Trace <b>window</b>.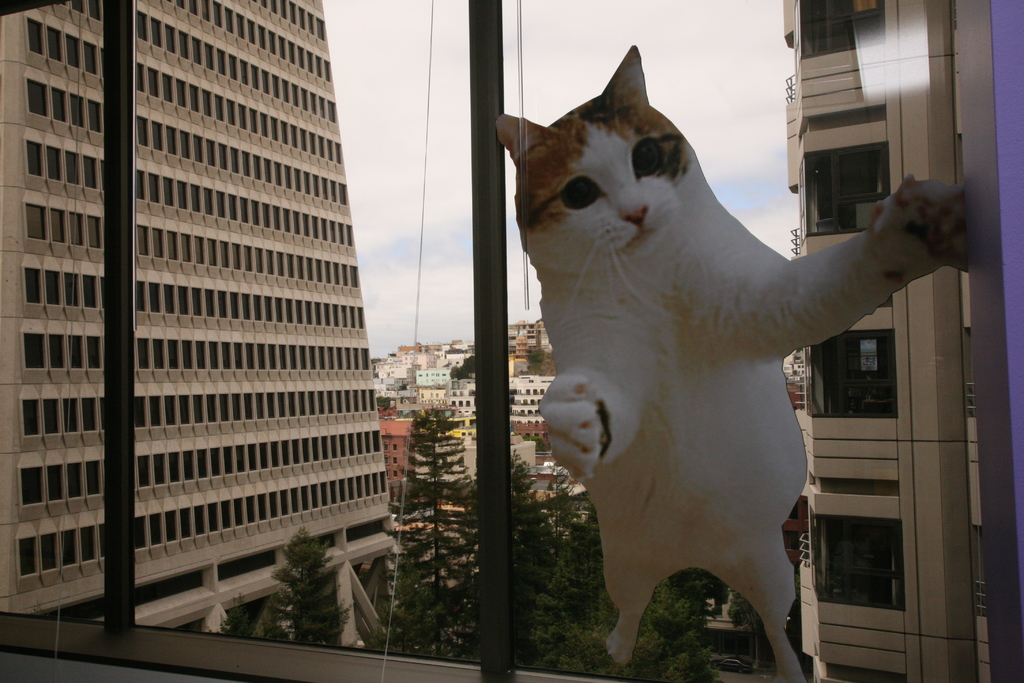
Traced to <box>84,334,103,366</box>.
